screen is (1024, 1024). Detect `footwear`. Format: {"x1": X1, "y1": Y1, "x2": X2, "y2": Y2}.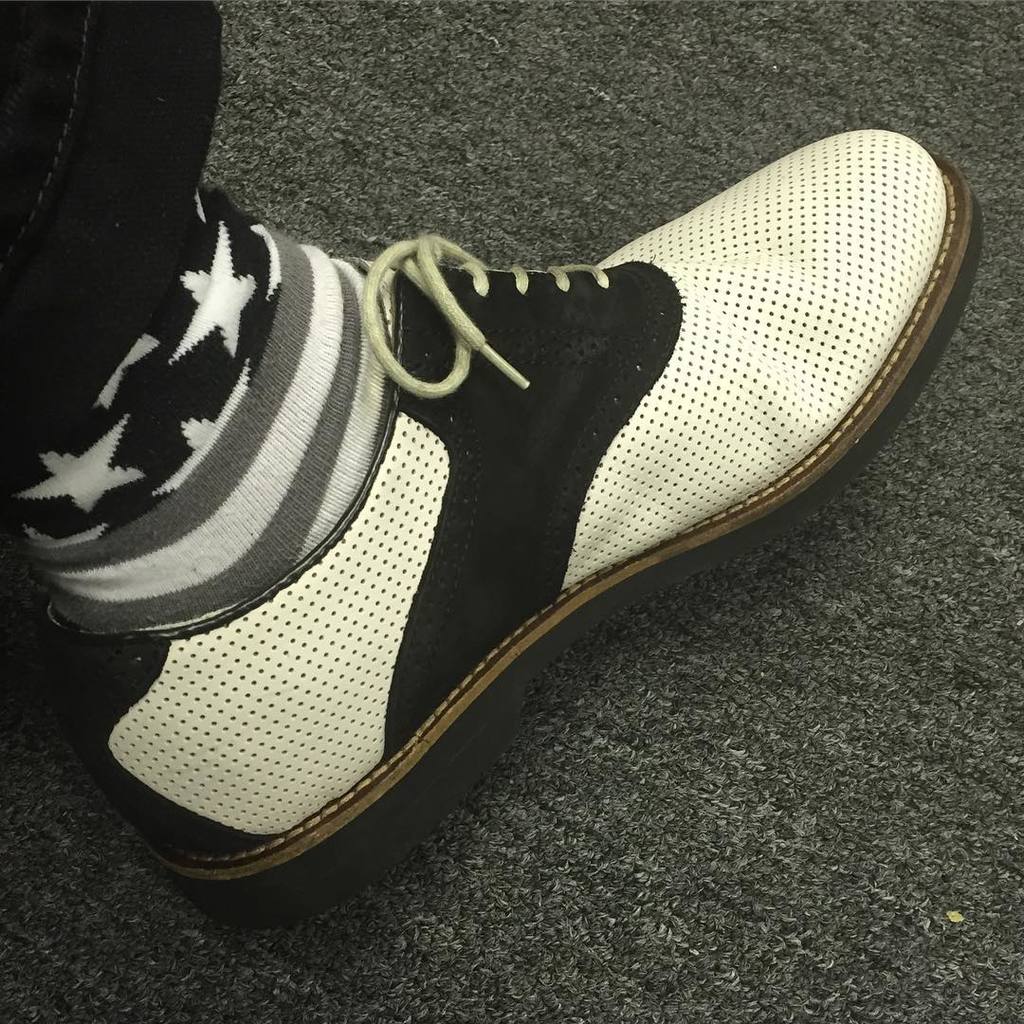
{"x1": 23, "y1": 117, "x2": 991, "y2": 934}.
